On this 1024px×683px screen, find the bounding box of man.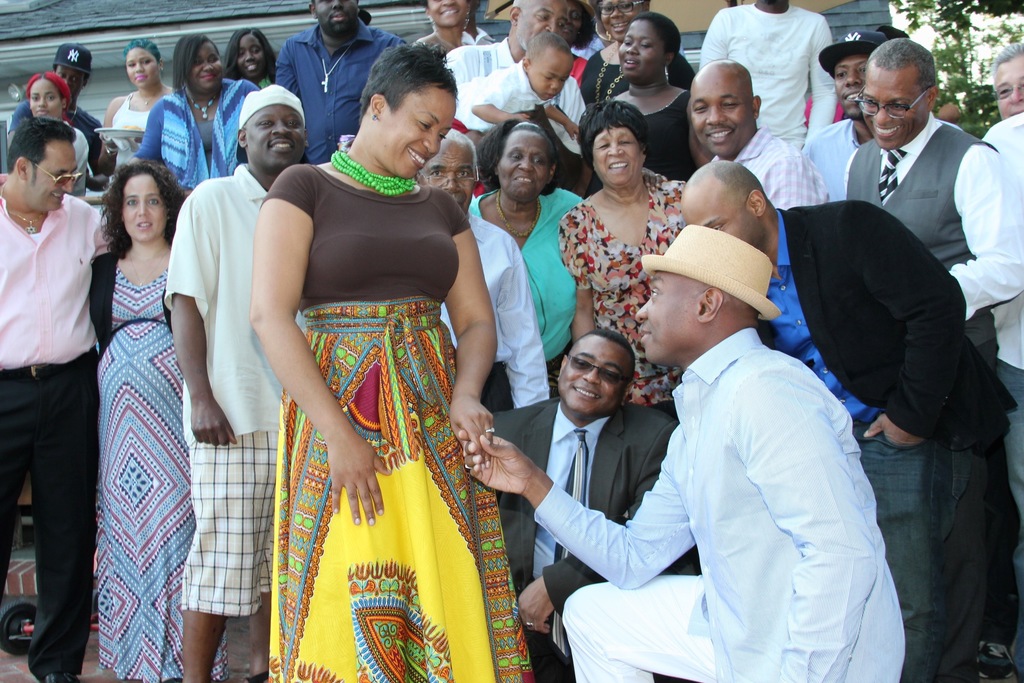
Bounding box: 164 80 306 680.
